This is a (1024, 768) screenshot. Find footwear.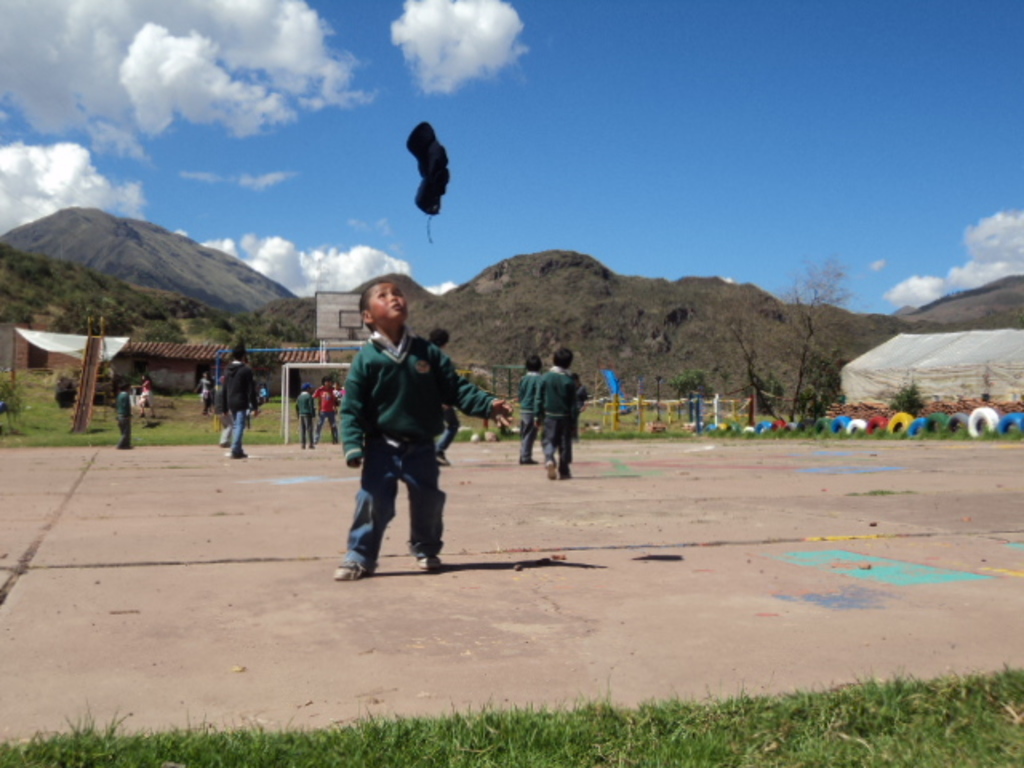
Bounding box: x1=560 y1=467 x2=570 y2=480.
